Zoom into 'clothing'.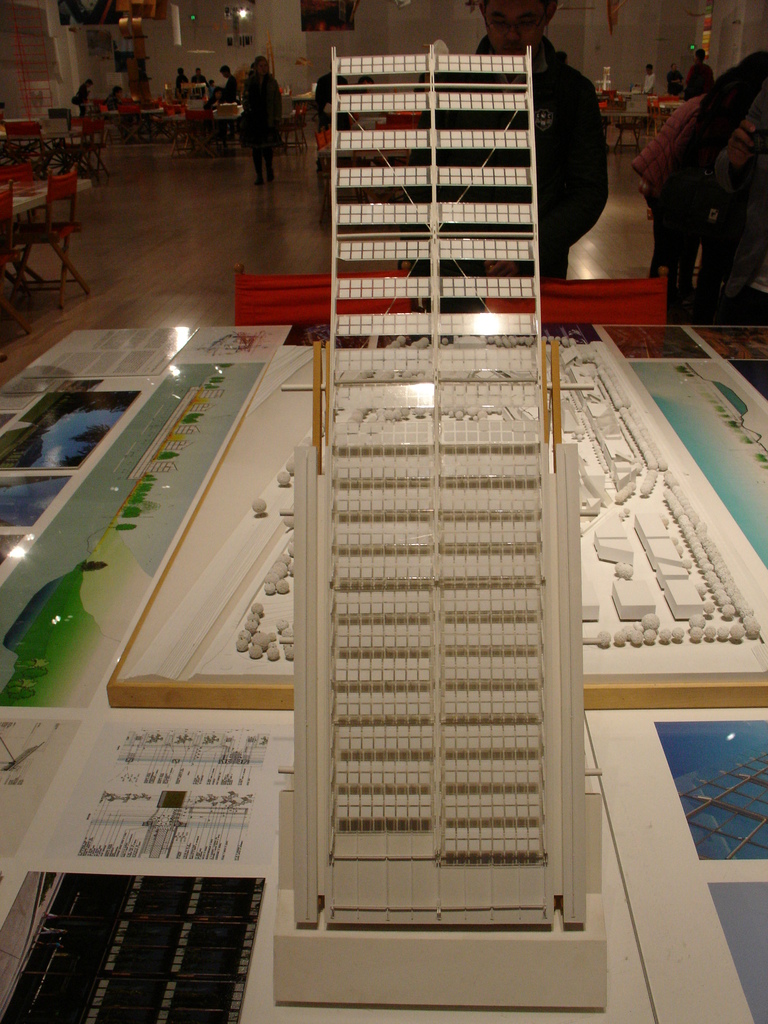
Zoom target: [71,84,92,114].
